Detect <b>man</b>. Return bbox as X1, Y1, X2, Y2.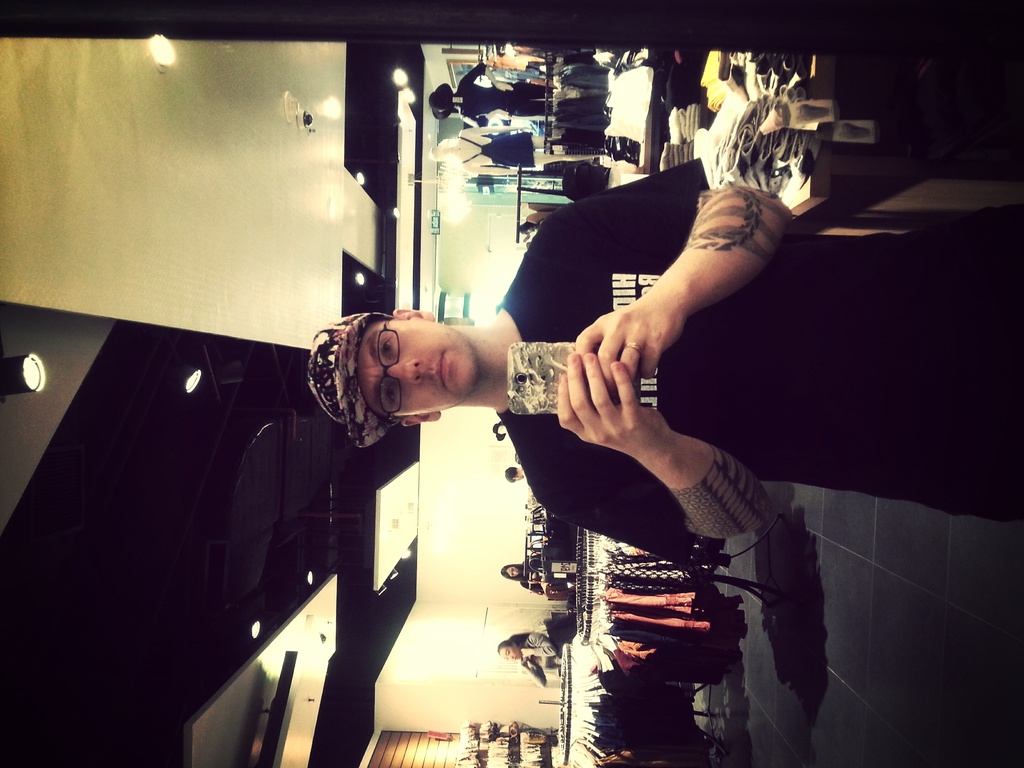
306, 156, 1023, 568.
